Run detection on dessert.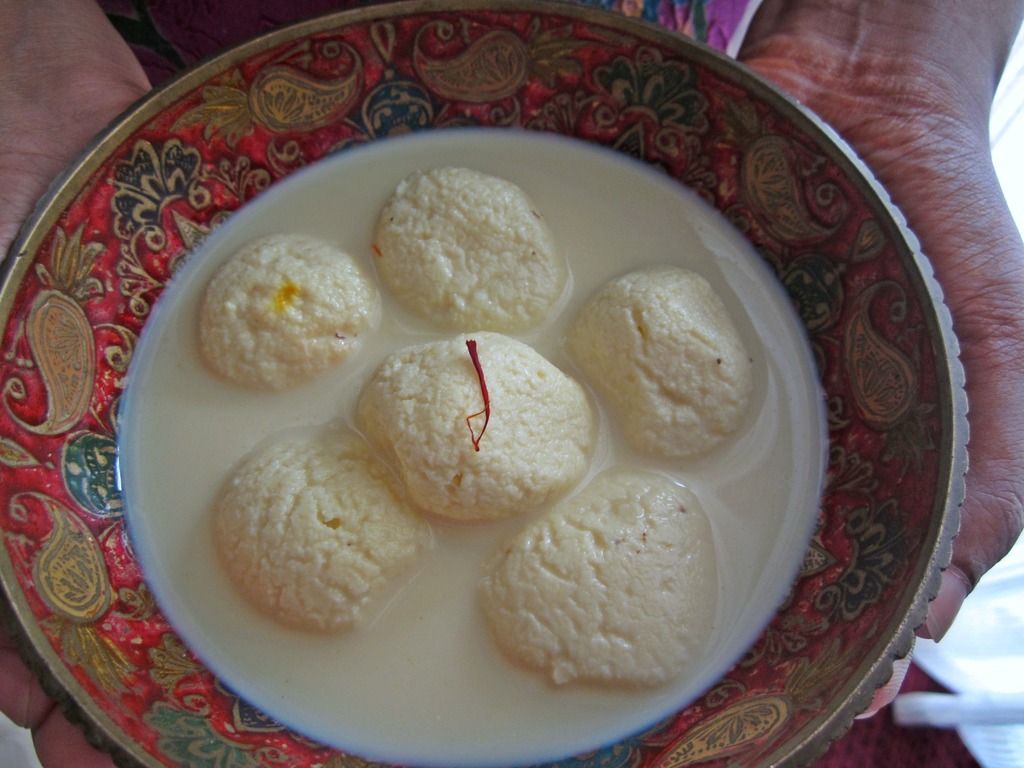
Result: select_region(476, 466, 703, 684).
